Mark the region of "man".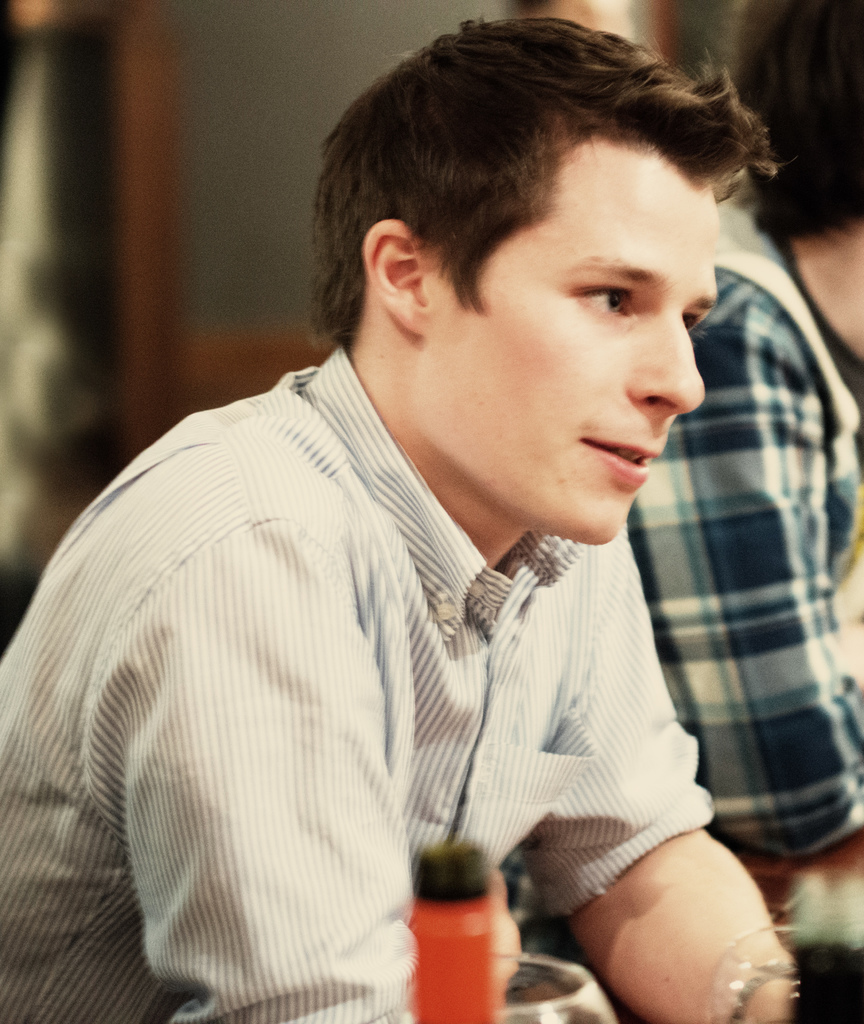
Region: box(545, 0, 863, 966).
